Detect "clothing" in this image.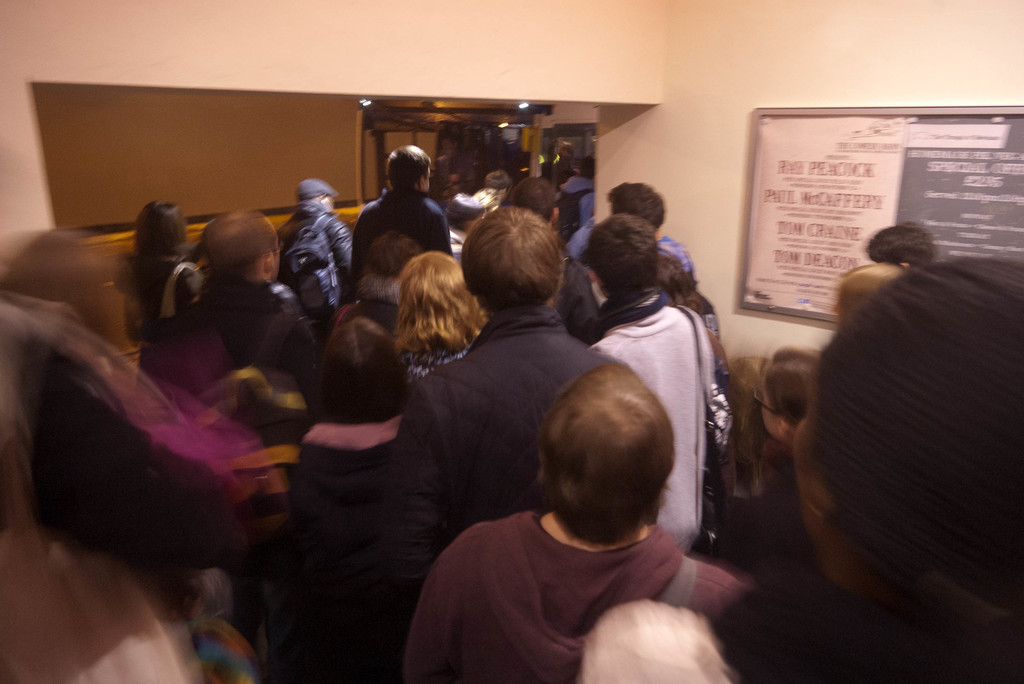
Detection: (588,282,716,551).
